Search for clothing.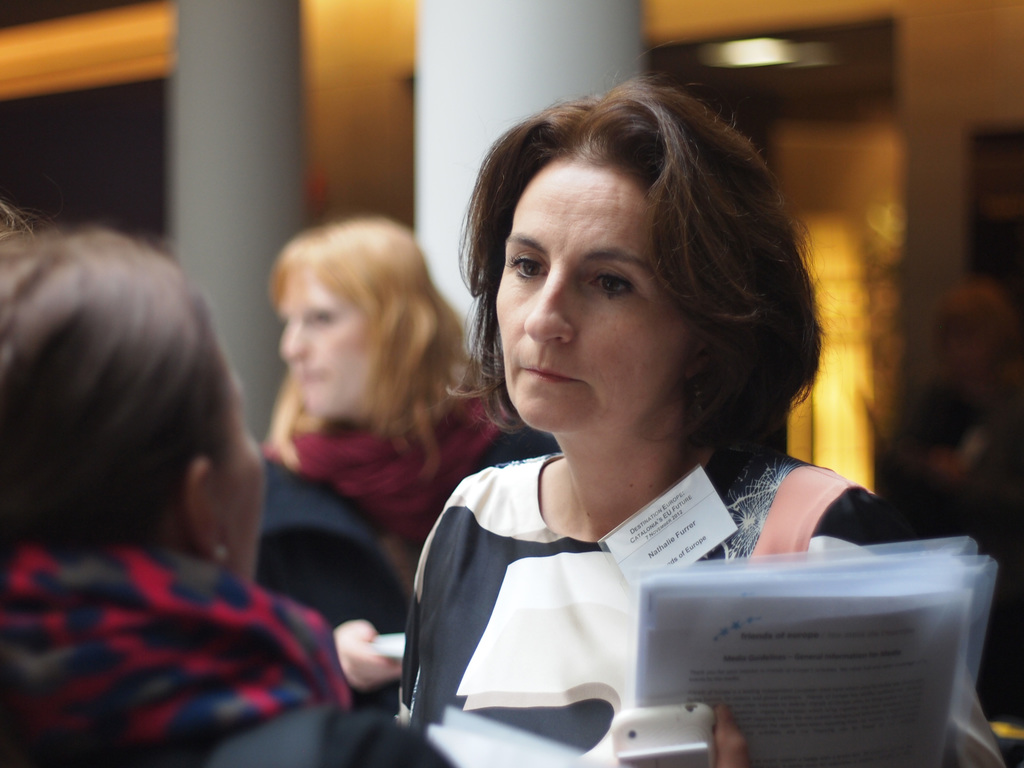
Found at [left=254, top=377, right=563, bottom=635].
